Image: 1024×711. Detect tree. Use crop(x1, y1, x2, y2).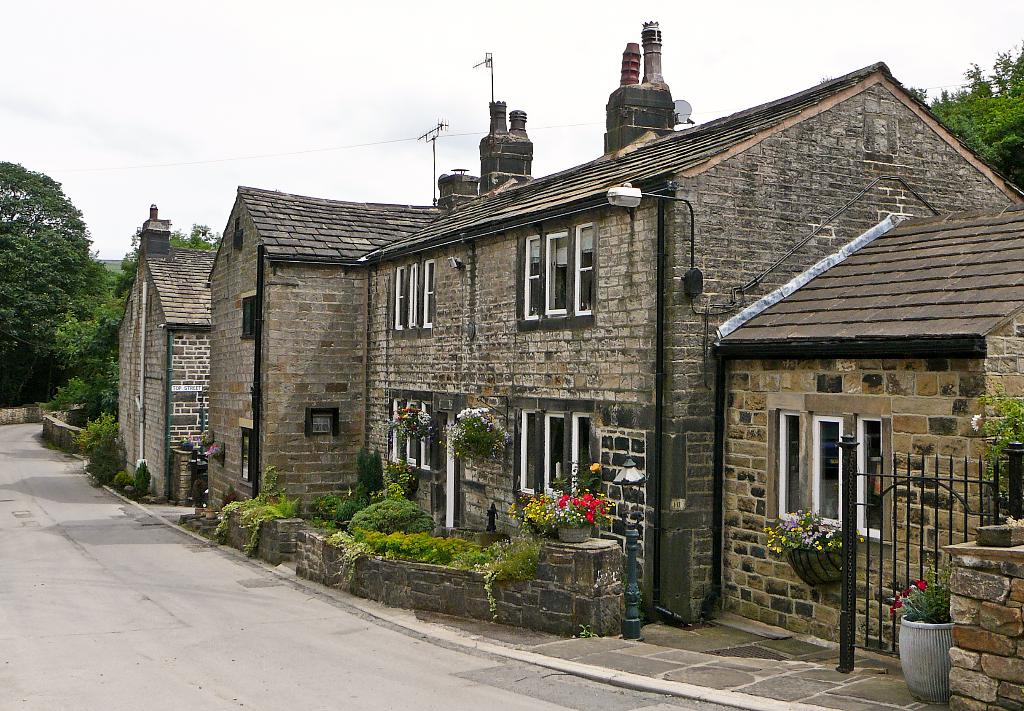
crop(906, 38, 1023, 179).
